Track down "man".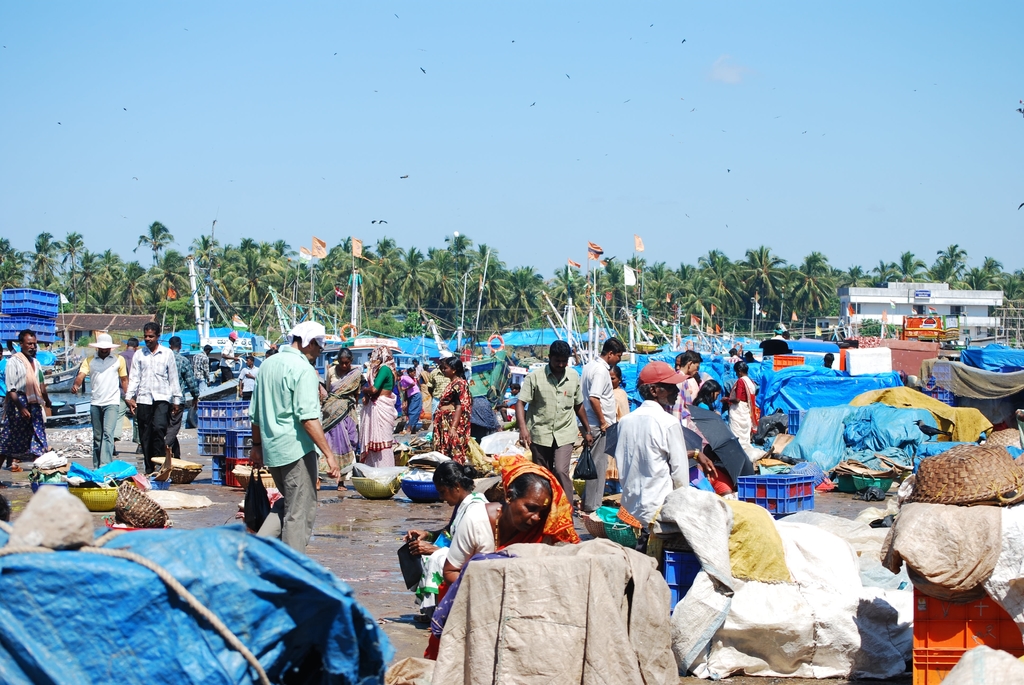
Tracked to box=[162, 332, 192, 400].
